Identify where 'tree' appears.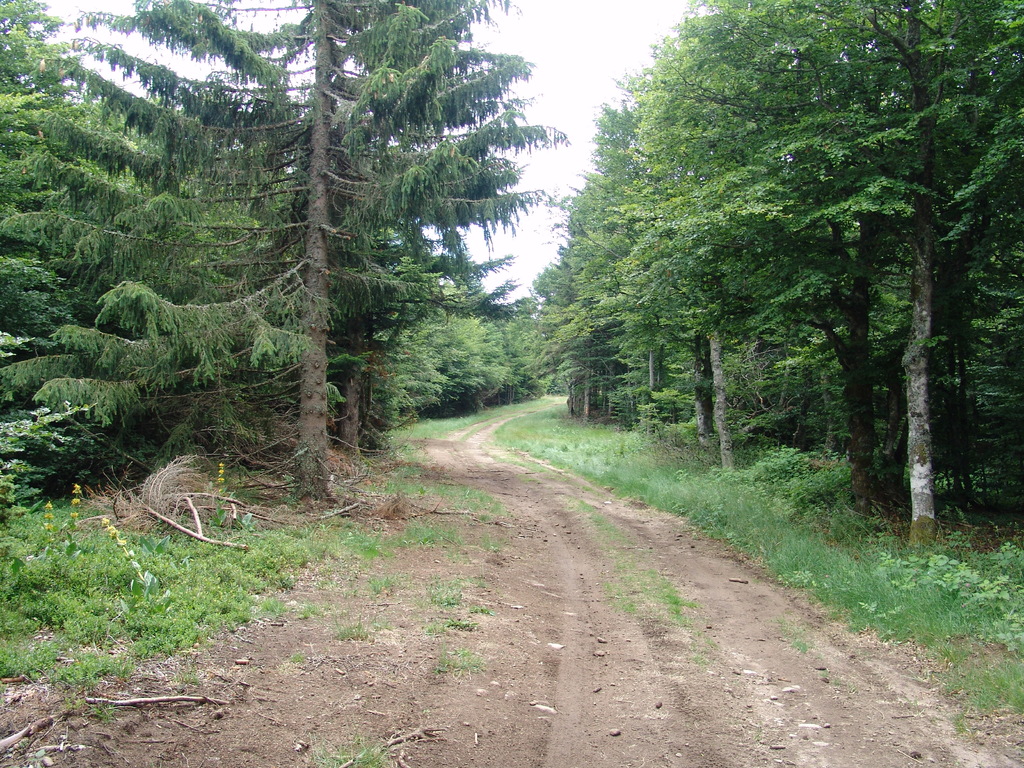
Appears at (628, 0, 1023, 568).
